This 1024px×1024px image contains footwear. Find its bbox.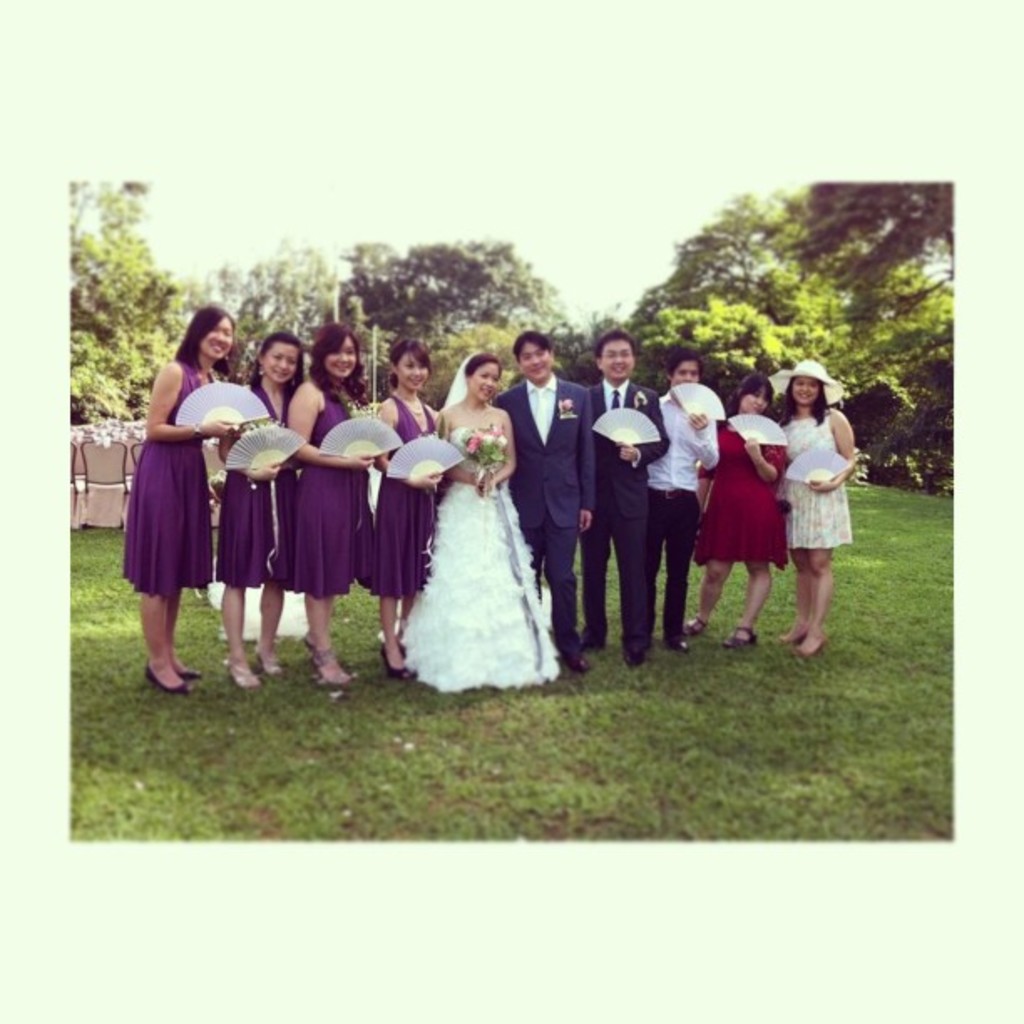
171/656/201/684.
